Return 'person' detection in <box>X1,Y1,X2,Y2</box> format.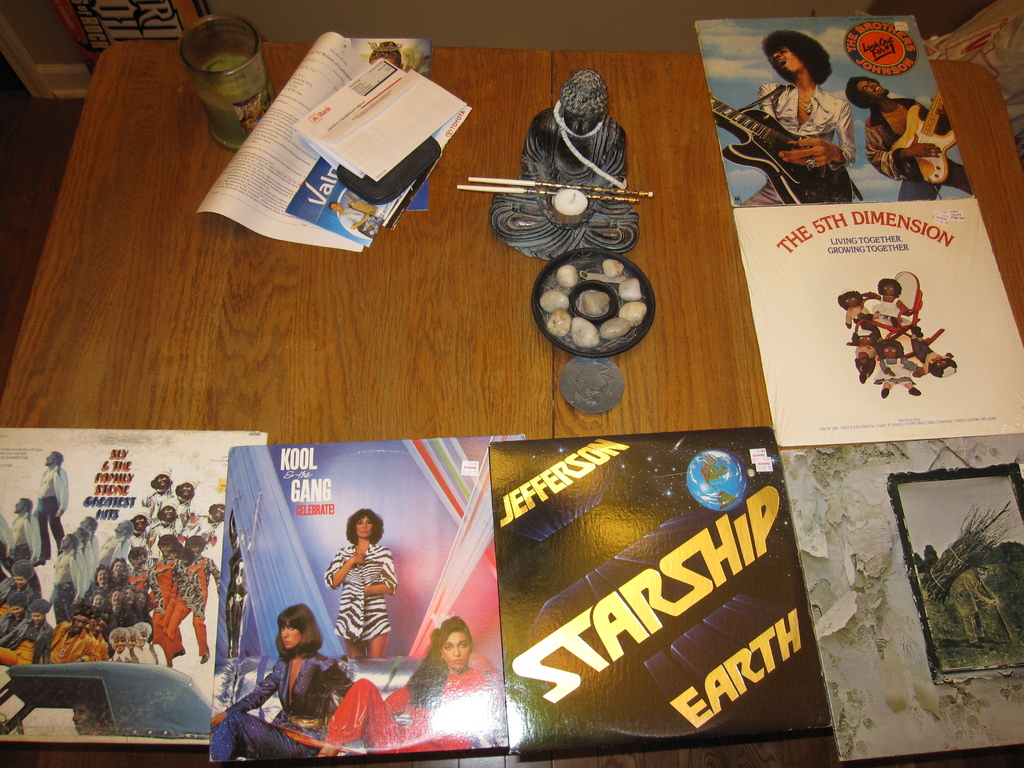
<box>847,330,879,385</box>.
